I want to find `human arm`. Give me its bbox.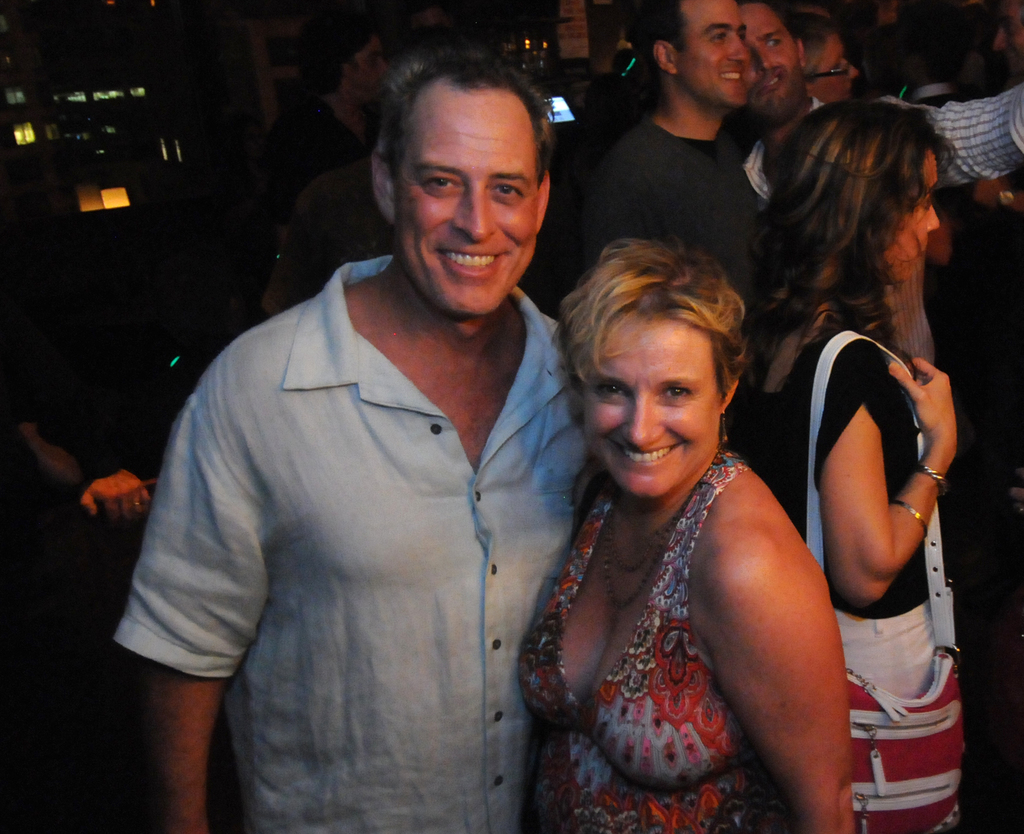
[579,159,649,263].
